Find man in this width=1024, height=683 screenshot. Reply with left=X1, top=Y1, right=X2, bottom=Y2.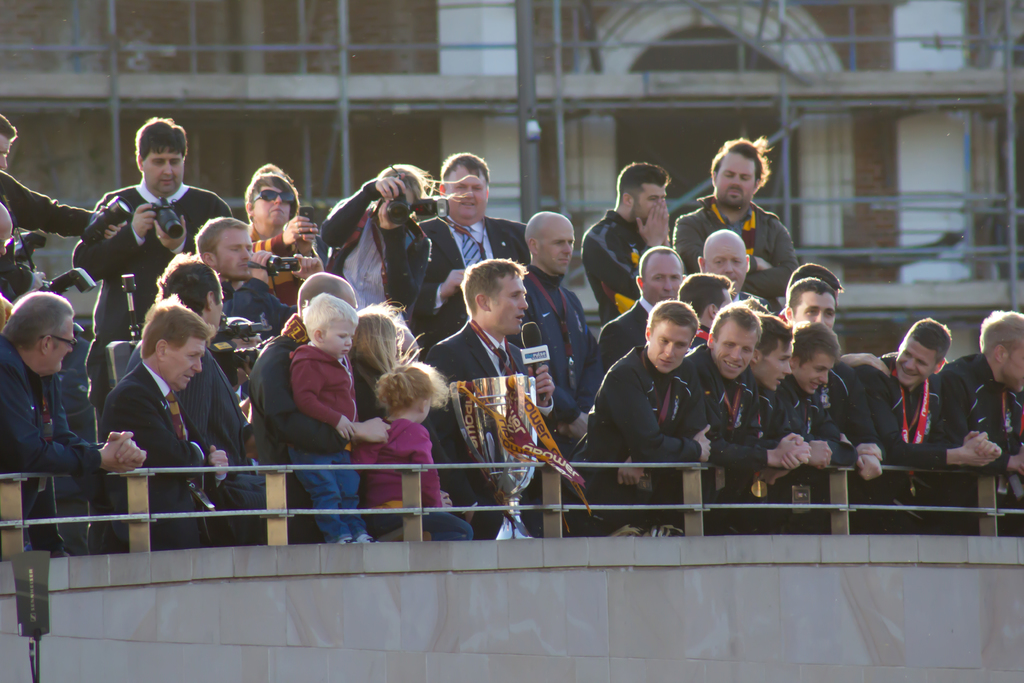
left=0, top=290, right=151, bottom=548.
